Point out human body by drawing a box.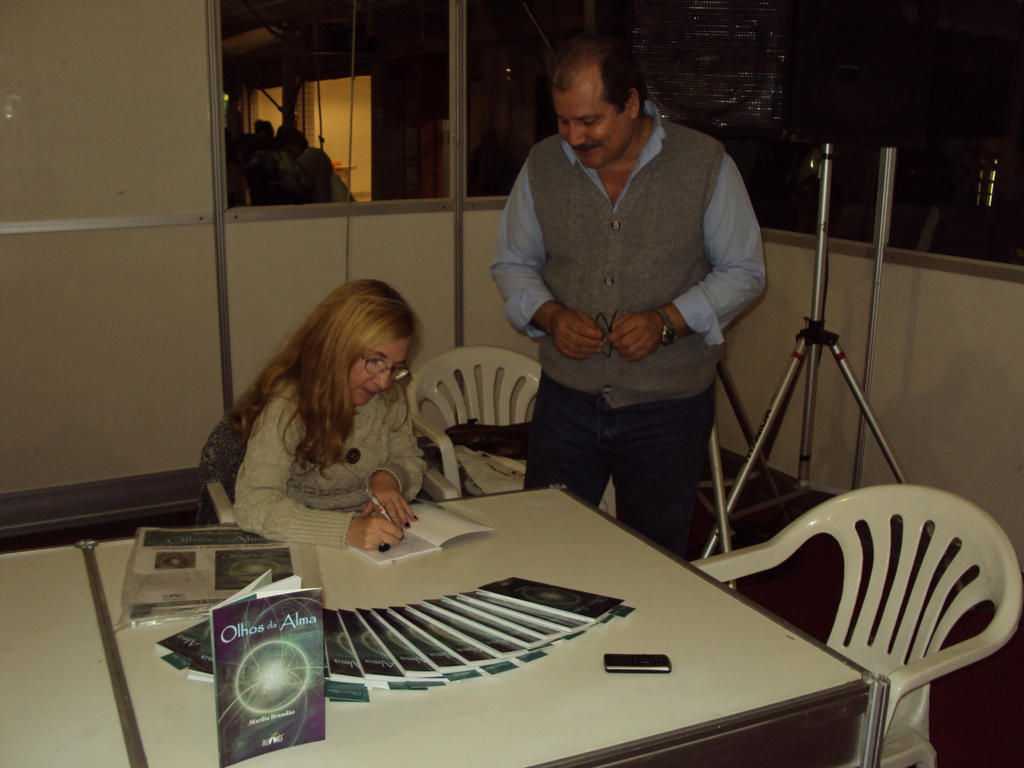
[225, 368, 438, 560].
